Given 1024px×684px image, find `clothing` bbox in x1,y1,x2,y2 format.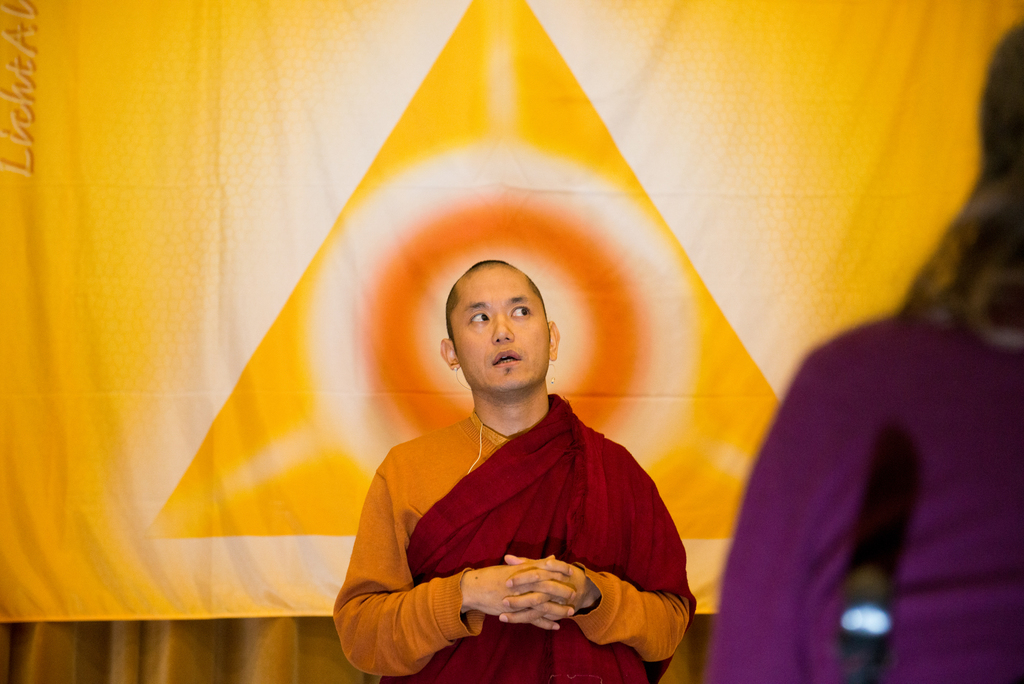
322,389,700,683.
